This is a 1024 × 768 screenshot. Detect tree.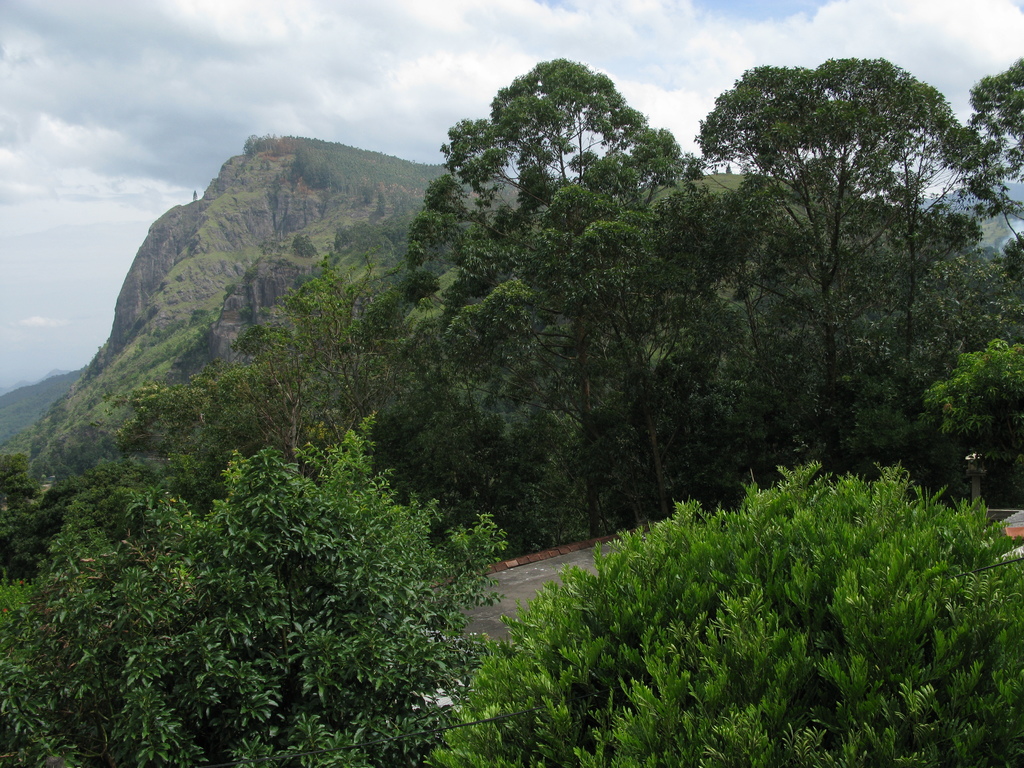
0/258/439/590.
